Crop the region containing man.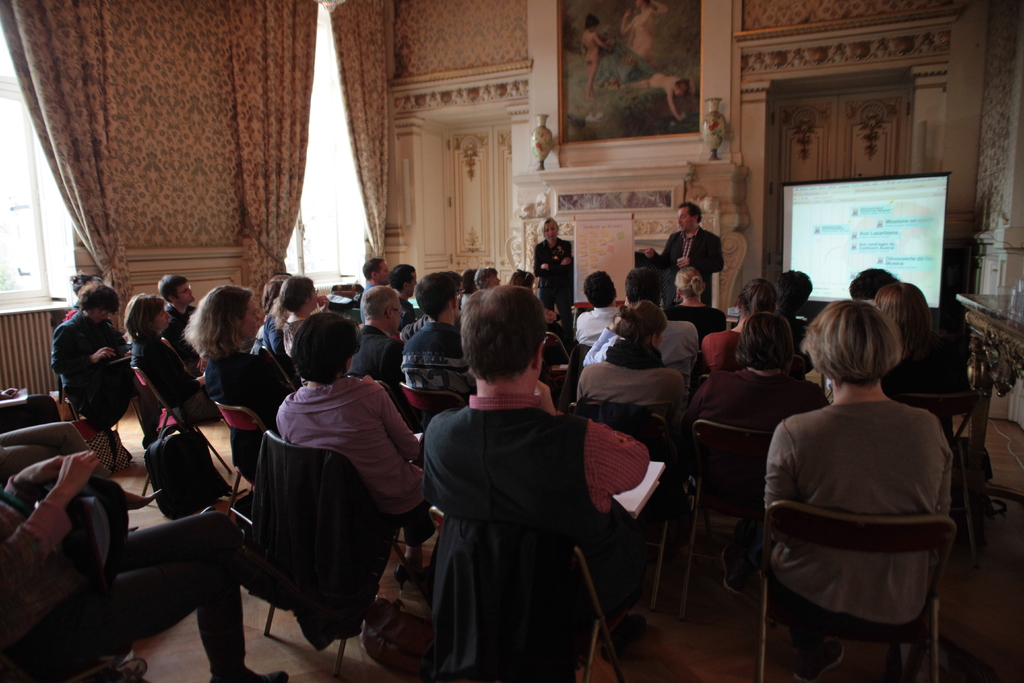
Crop region: 576:258:631:349.
